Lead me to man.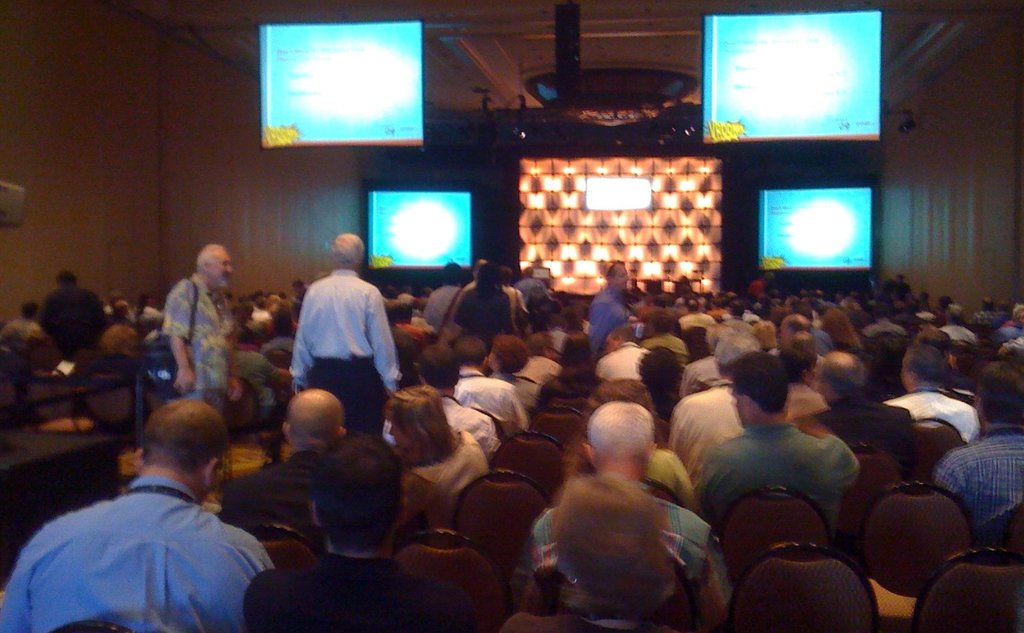
Lead to [582,253,641,369].
